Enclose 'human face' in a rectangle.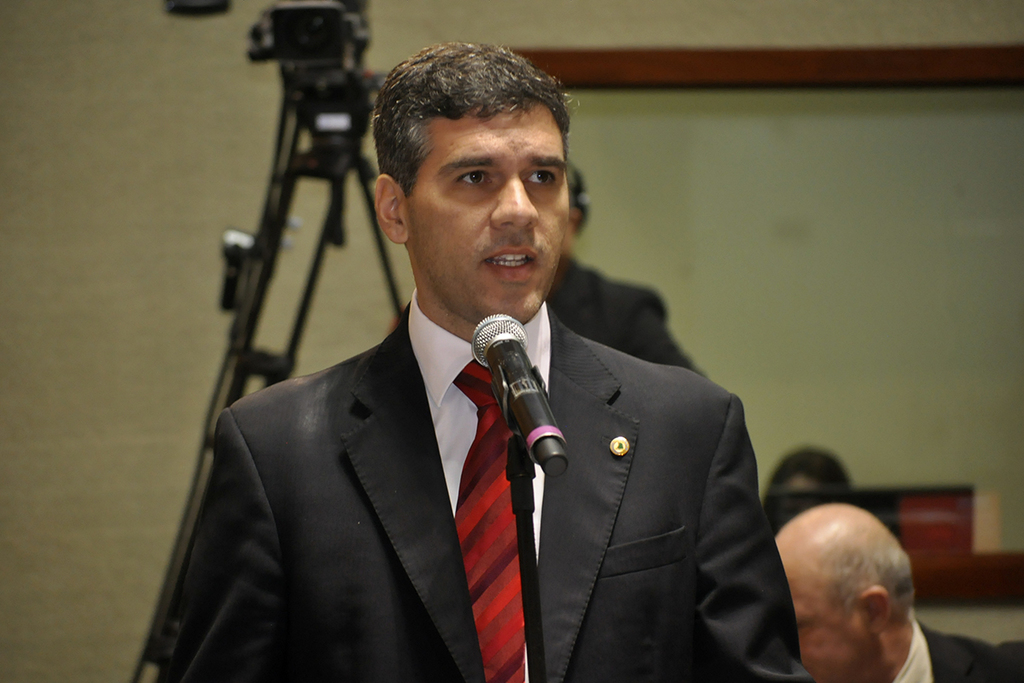
<box>775,556,860,679</box>.
